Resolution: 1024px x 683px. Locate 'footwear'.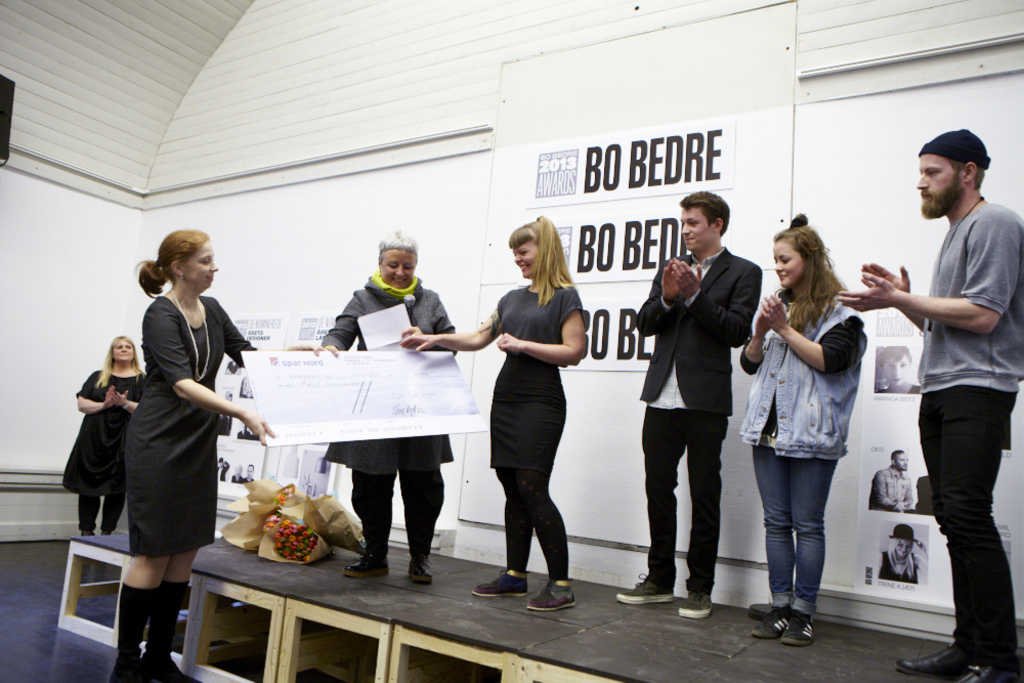
615/579/675/609.
